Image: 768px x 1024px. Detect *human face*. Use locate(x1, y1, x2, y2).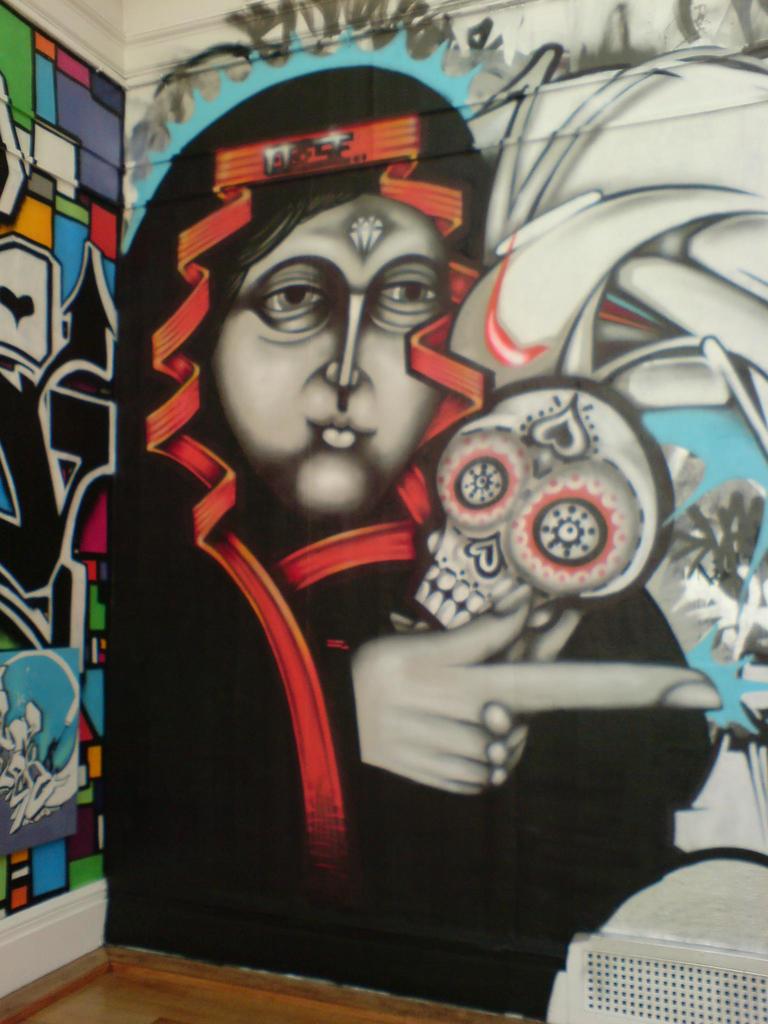
locate(211, 218, 436, 511).
